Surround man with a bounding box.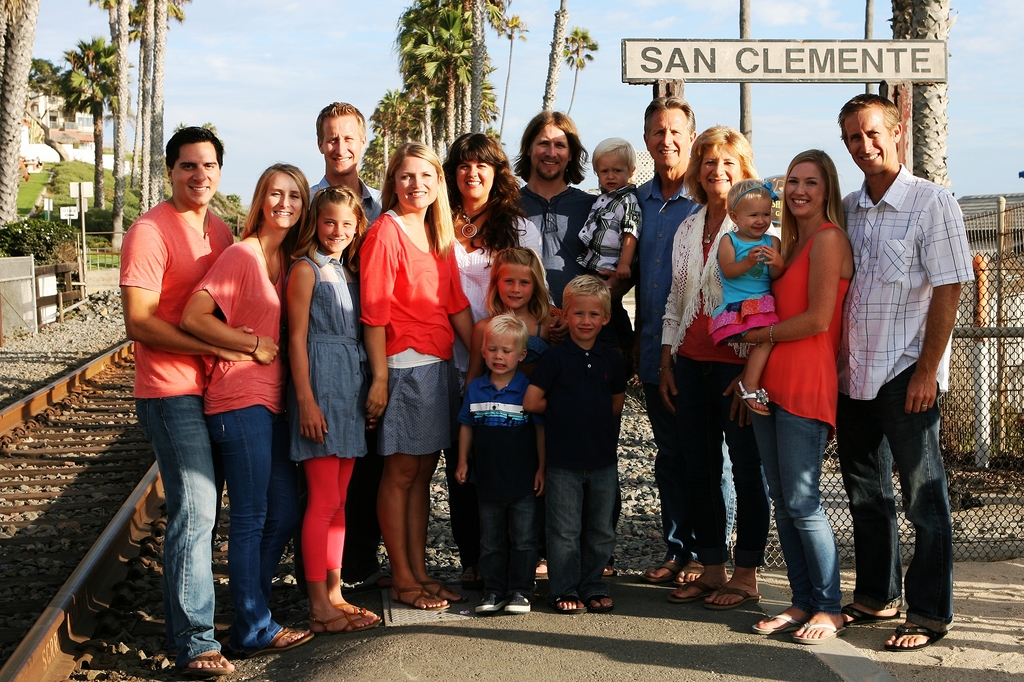
{"left": 501, "top": 111, "right": 640, "bottom": 587}.
